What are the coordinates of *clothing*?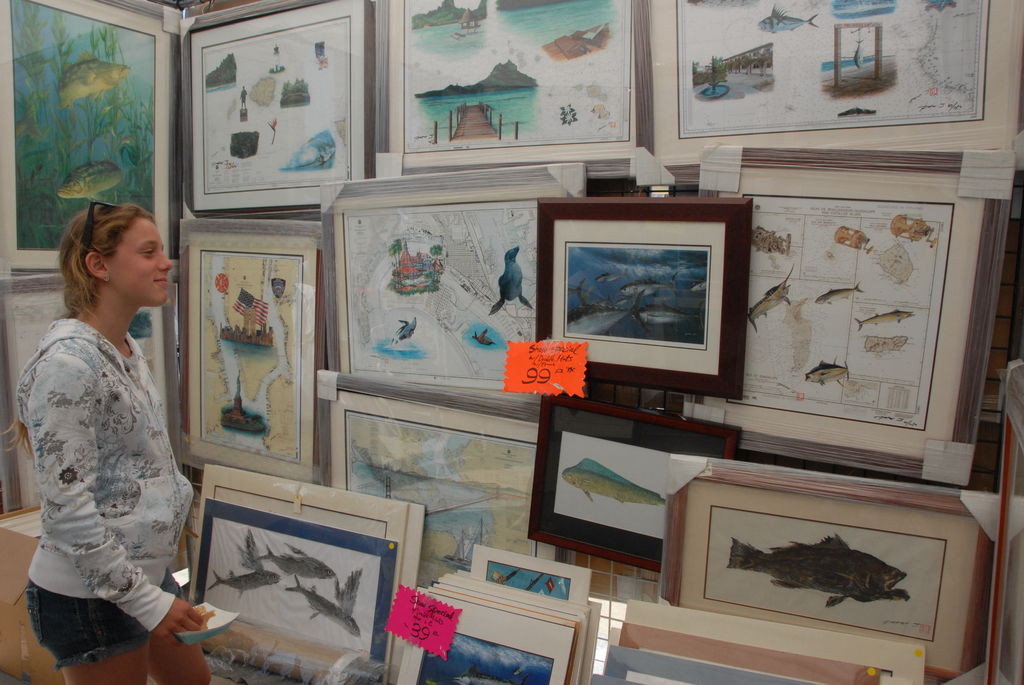
(28, 316, 183, 631).
